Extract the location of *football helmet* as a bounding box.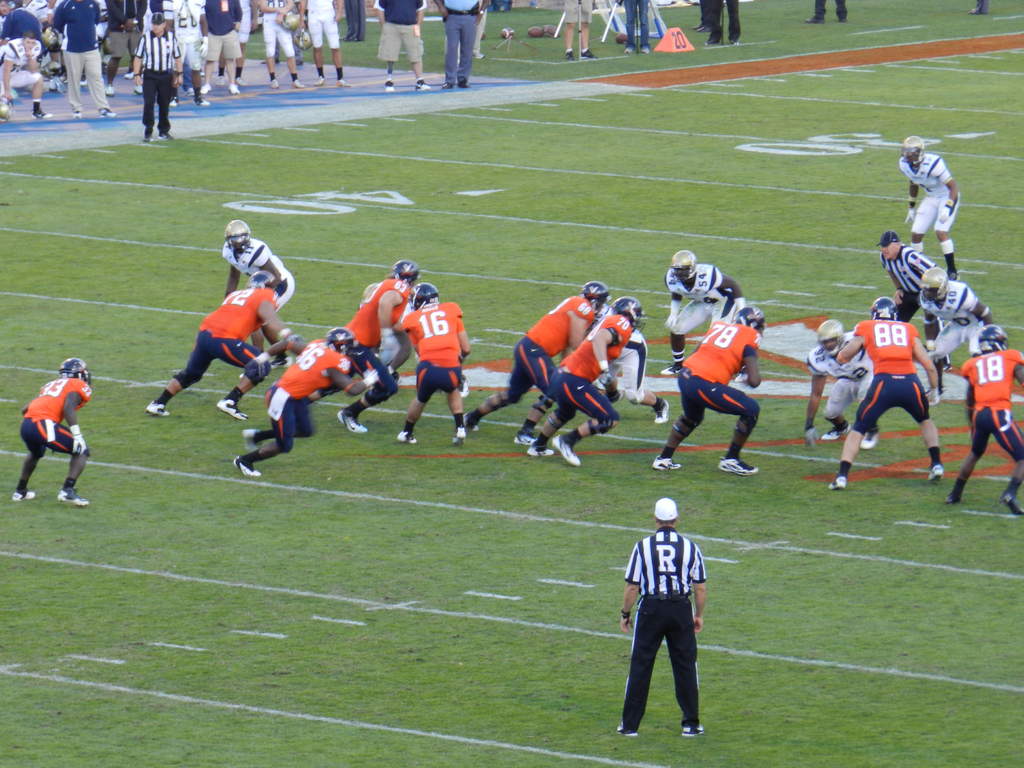
l=922, t=266, r=949, b=304.
